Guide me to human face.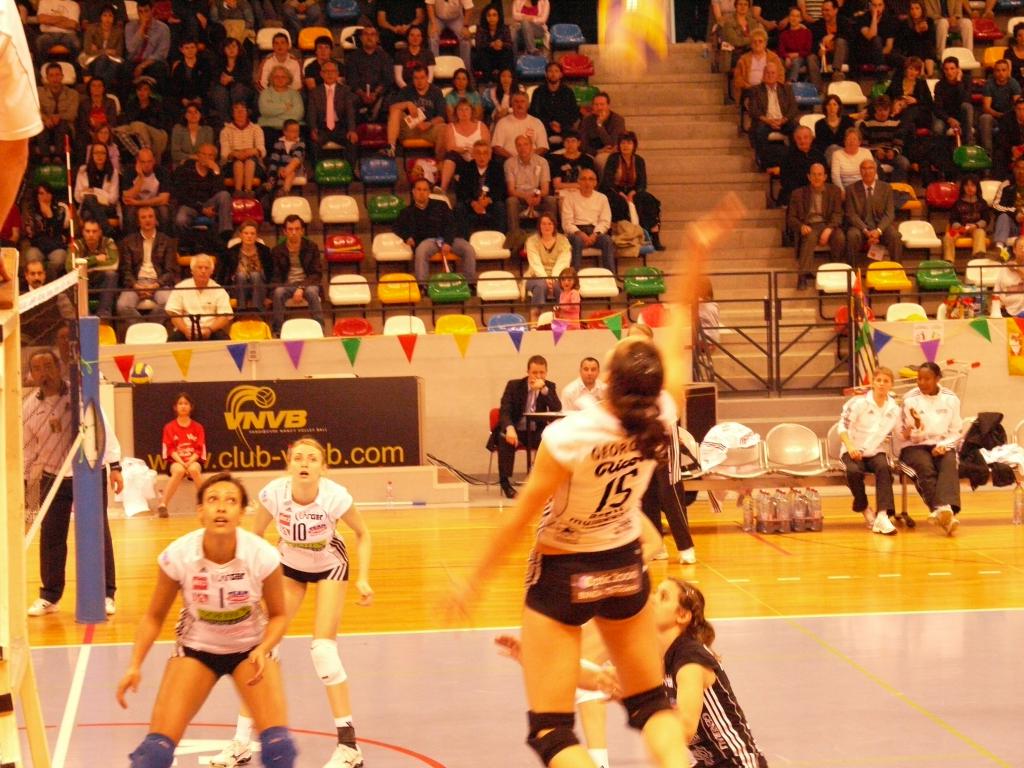
Guidance: (175, 399, 192, 419).
